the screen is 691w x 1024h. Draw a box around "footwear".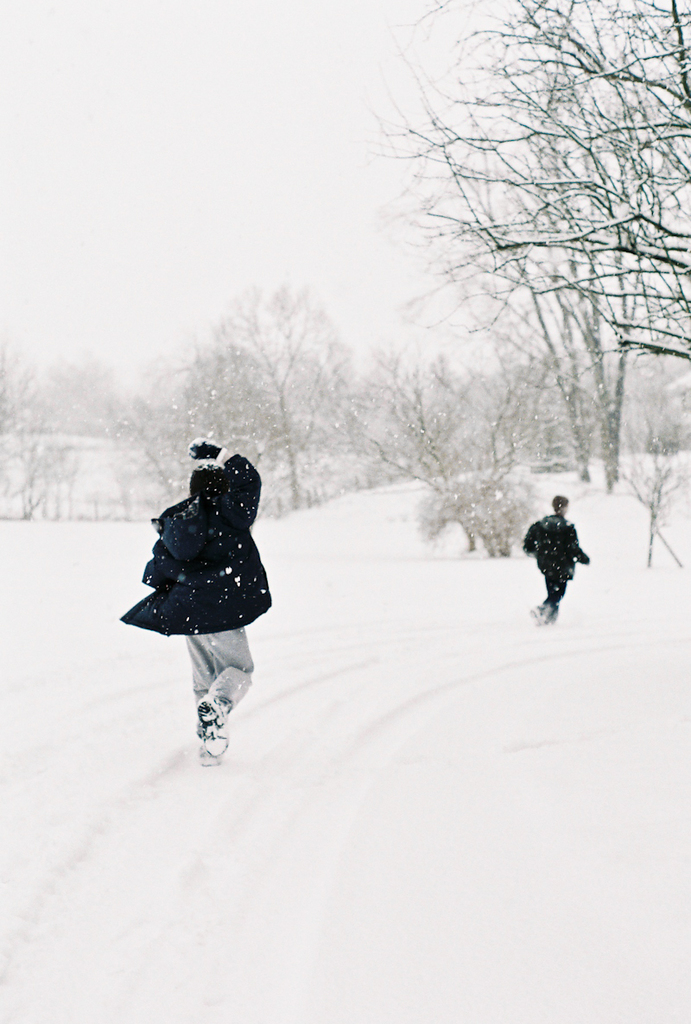
[x1=191, y1=699, x2=225, y2=760].
